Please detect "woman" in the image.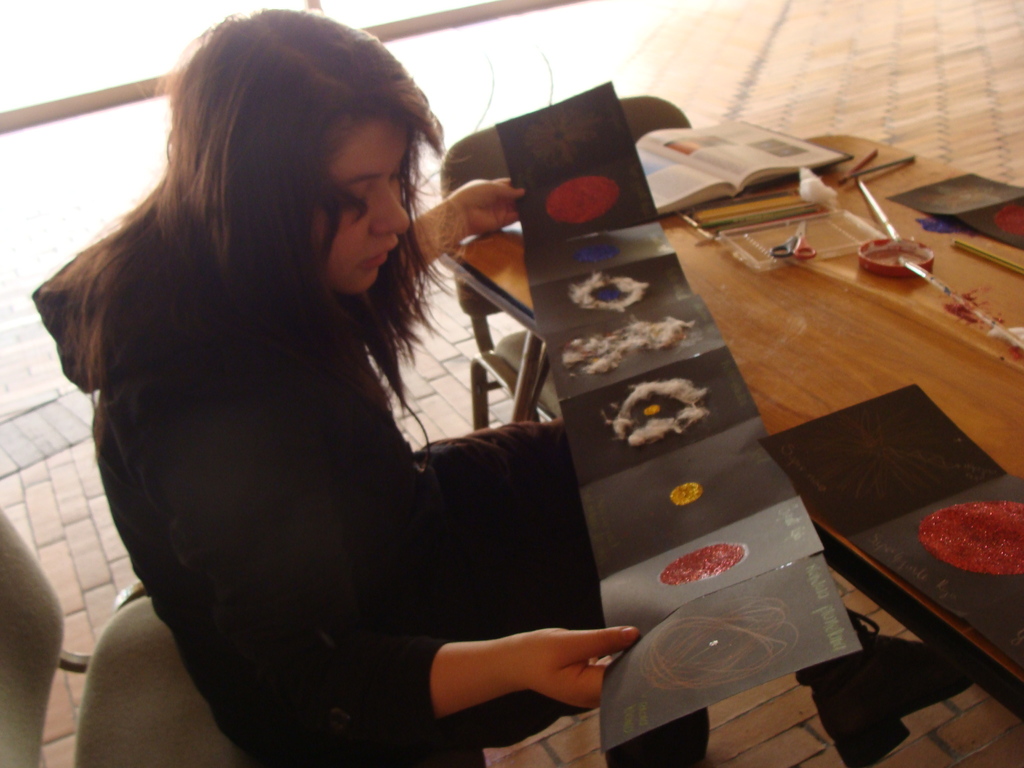
select_region(28, 6, 717, 767).
